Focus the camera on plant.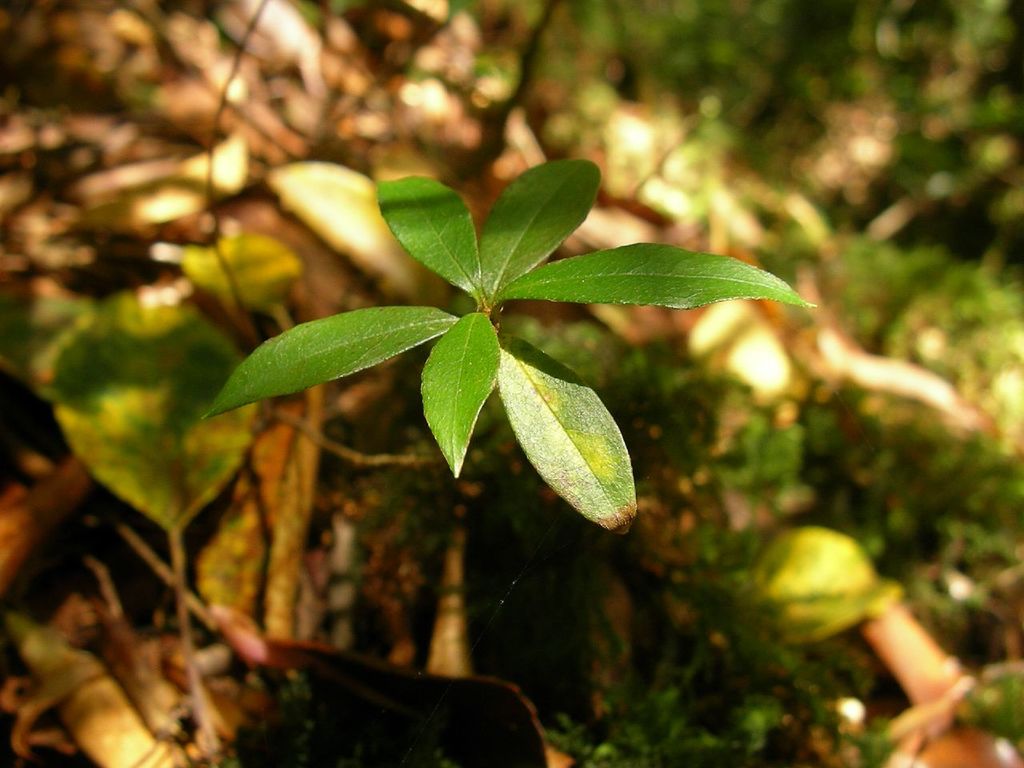
Focus region: 194, 147, 871, 577.
